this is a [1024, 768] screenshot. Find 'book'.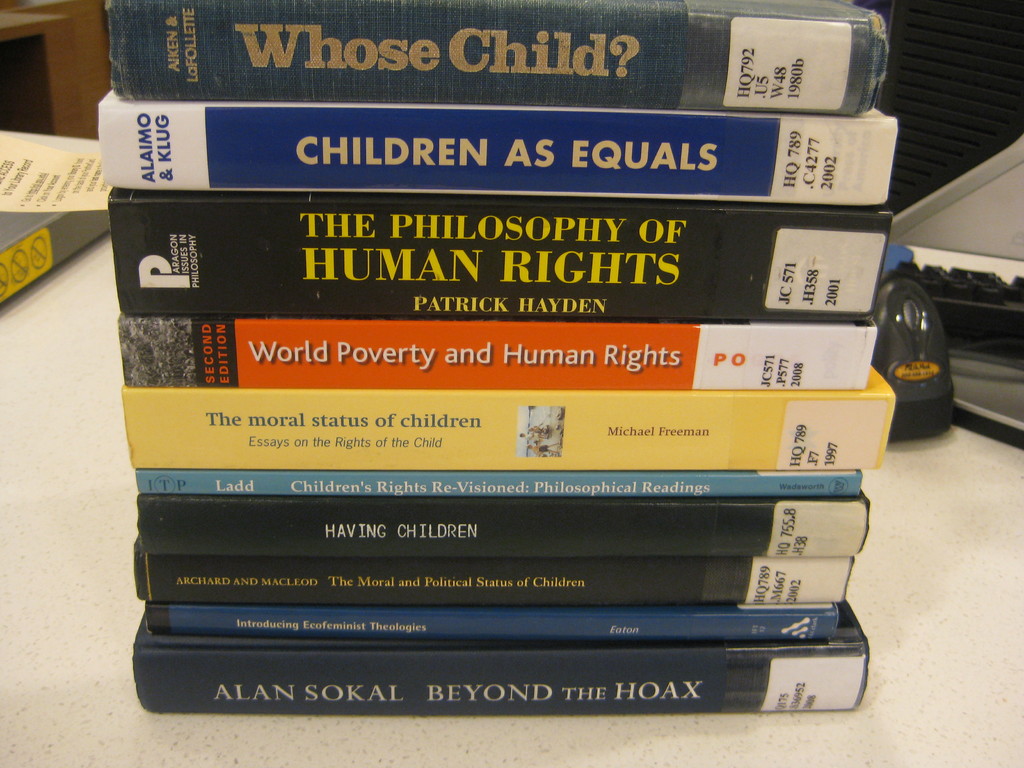
Bounding box: BBox(116, 184, 886, 315).
